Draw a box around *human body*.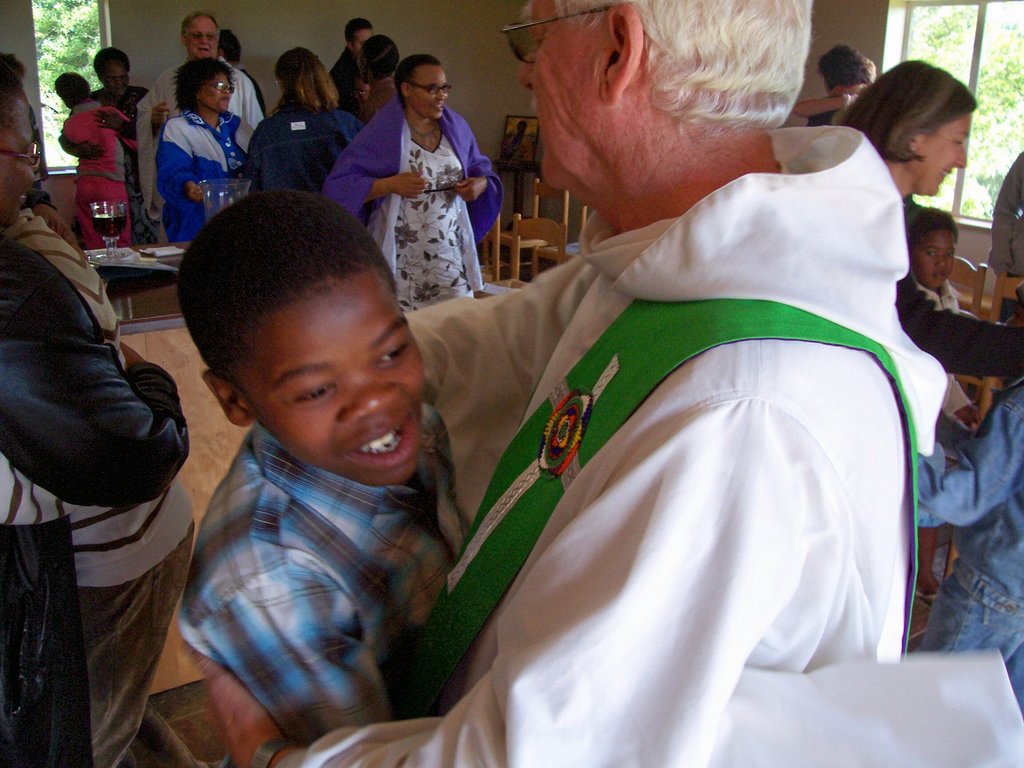
box(62, 72, 130, 245).
